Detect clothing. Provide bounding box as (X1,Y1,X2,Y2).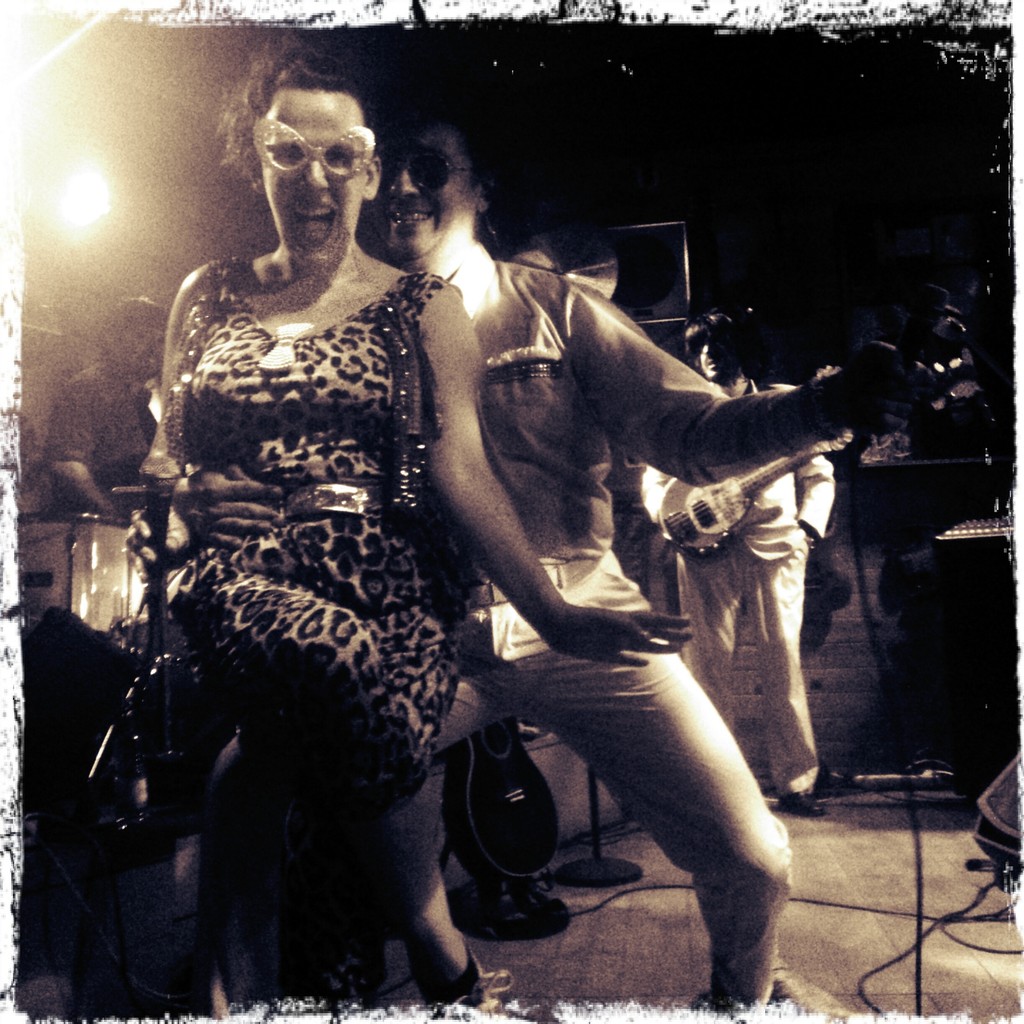
(40,346,164,491).
